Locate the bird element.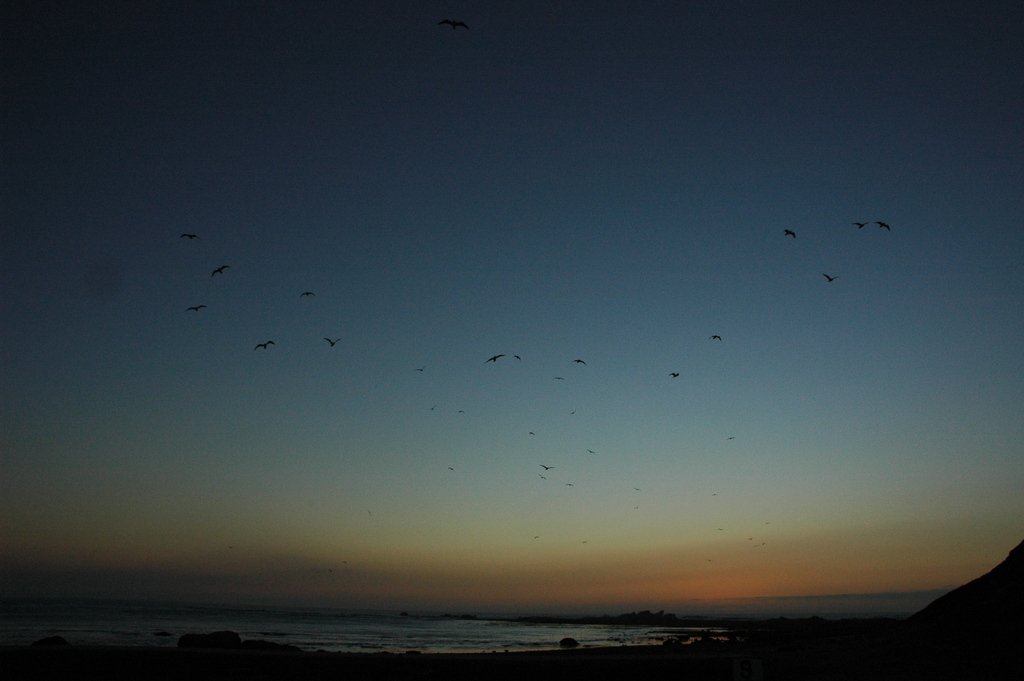
Element bbox: detection(449, 466, 458, 475).
